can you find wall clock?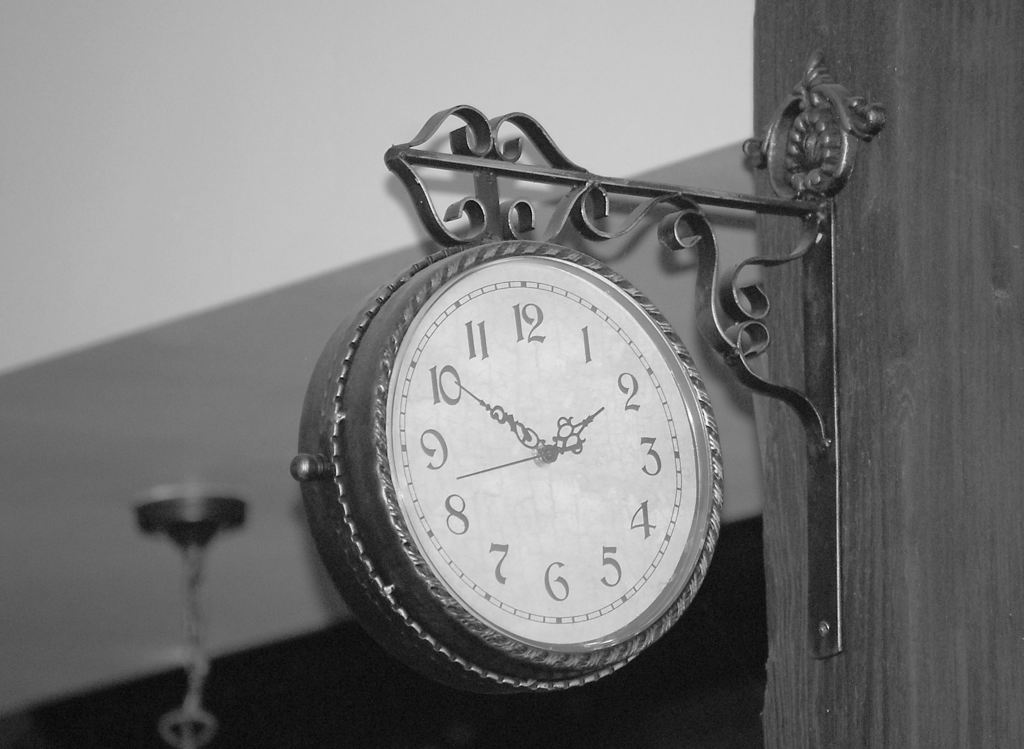
Yes, bounding box: Rect(332, 210, 736, 688).
